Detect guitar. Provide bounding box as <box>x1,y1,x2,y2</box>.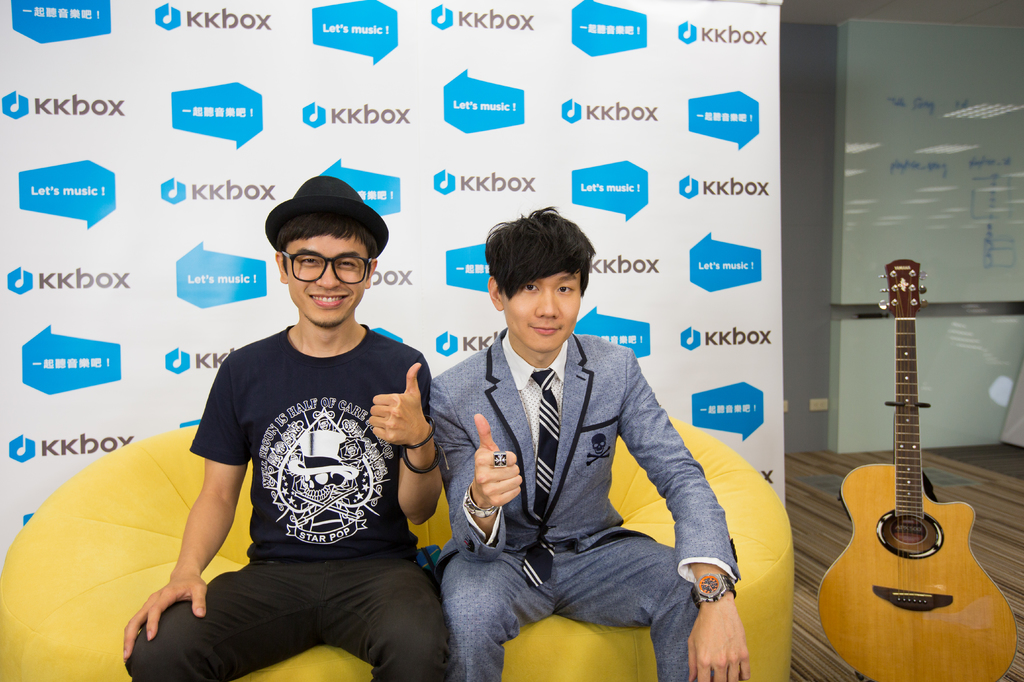
<box>819,242,1002,674</box>.
